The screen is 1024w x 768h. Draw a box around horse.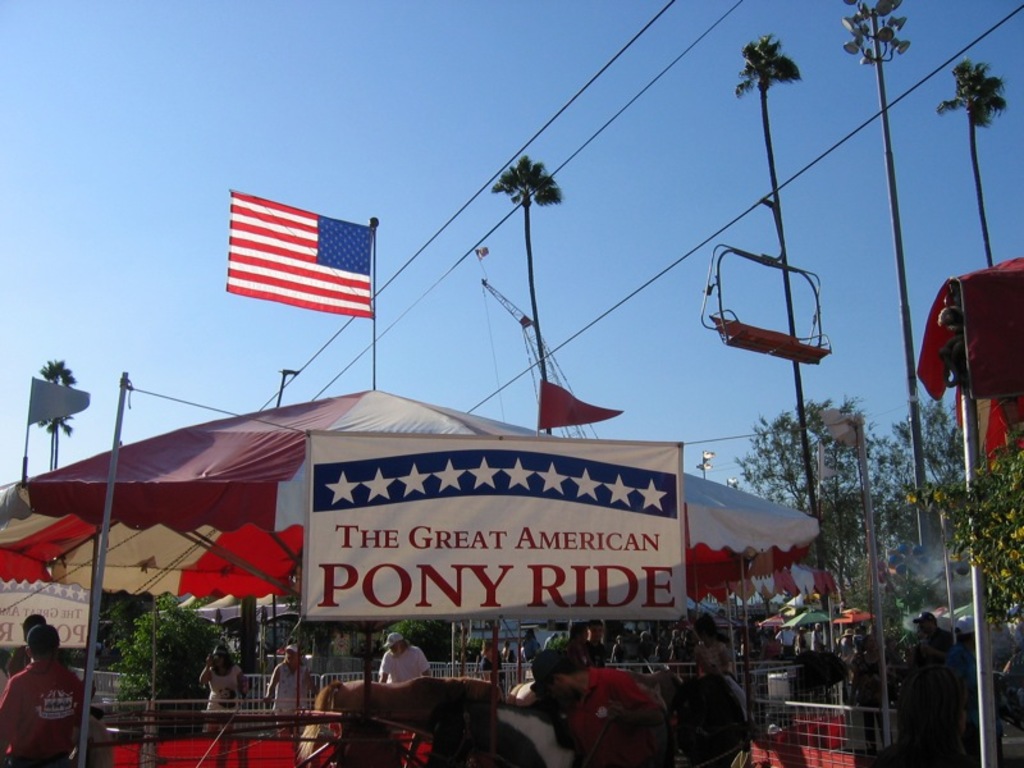
[x1=500, y1=668, x2=687, y2=709].
